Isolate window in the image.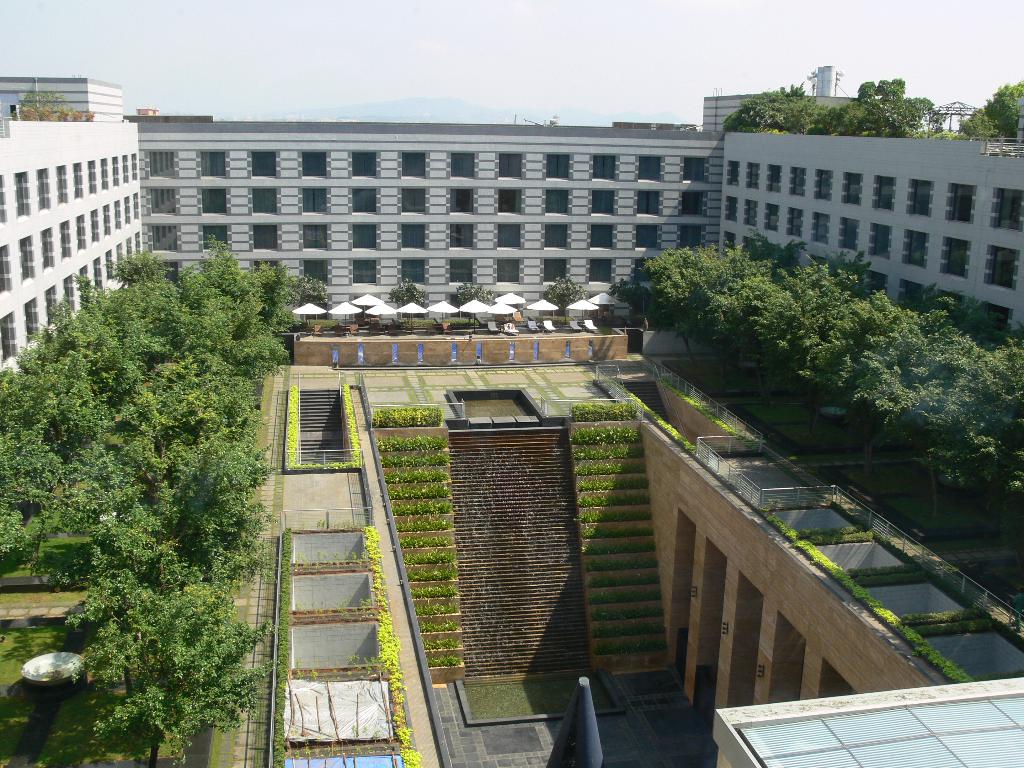
Isolated region: bbox=[346, 152, 378, 182].
